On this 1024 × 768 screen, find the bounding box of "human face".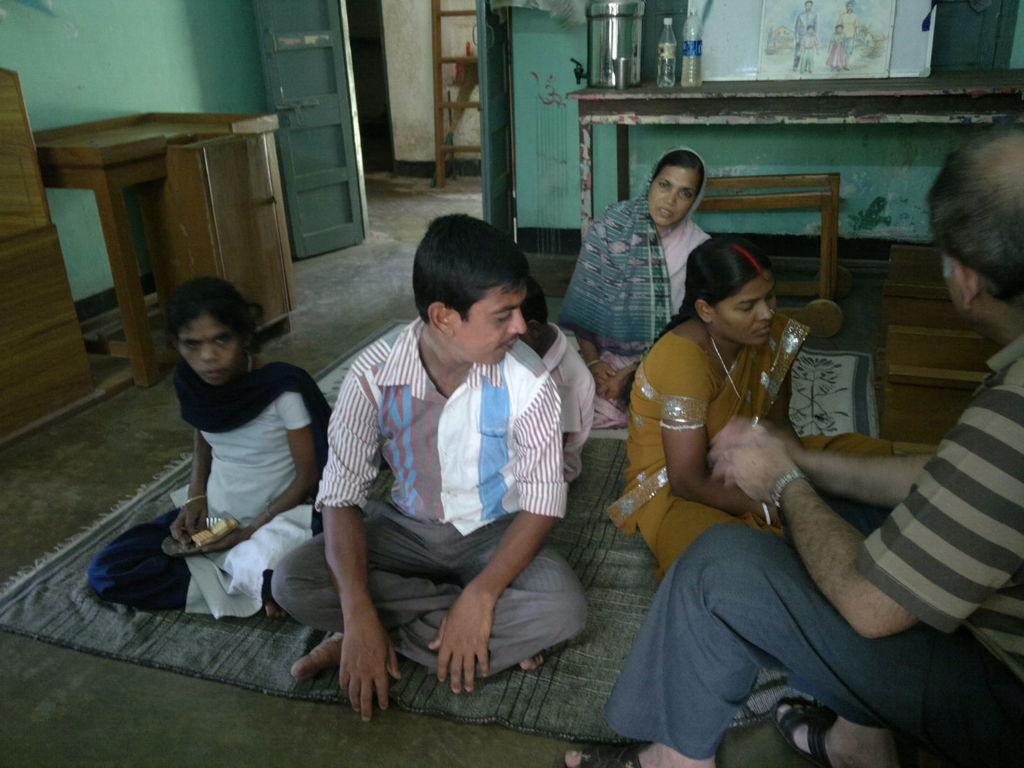
Bounding box: (x1=650, y1=166, x2=698, y2=230).
